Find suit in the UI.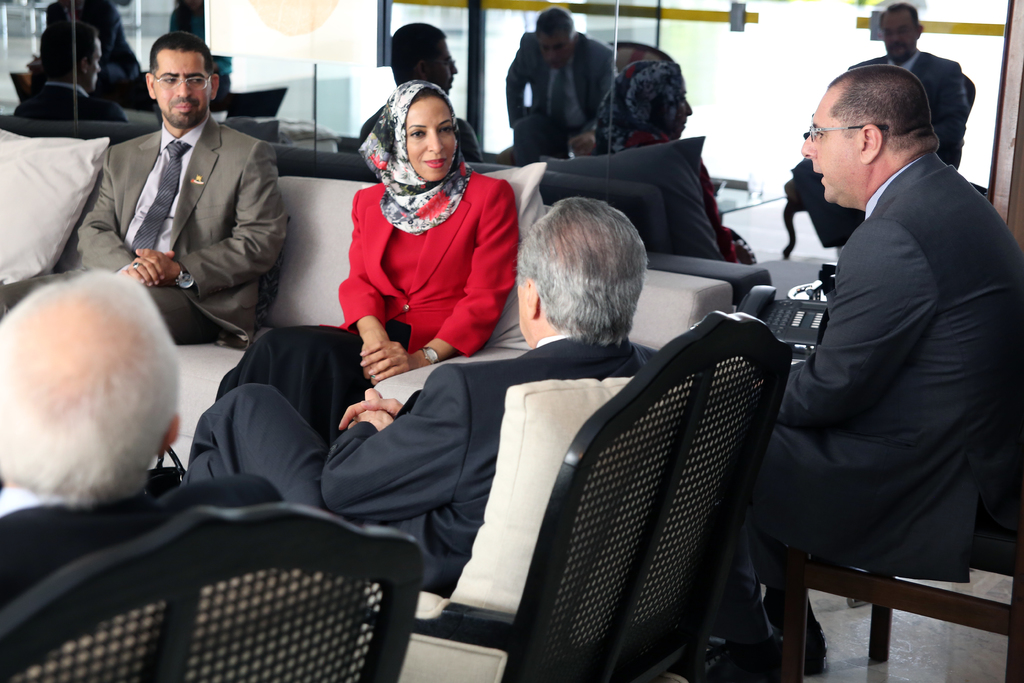
UI element at 180,335,652,604.
